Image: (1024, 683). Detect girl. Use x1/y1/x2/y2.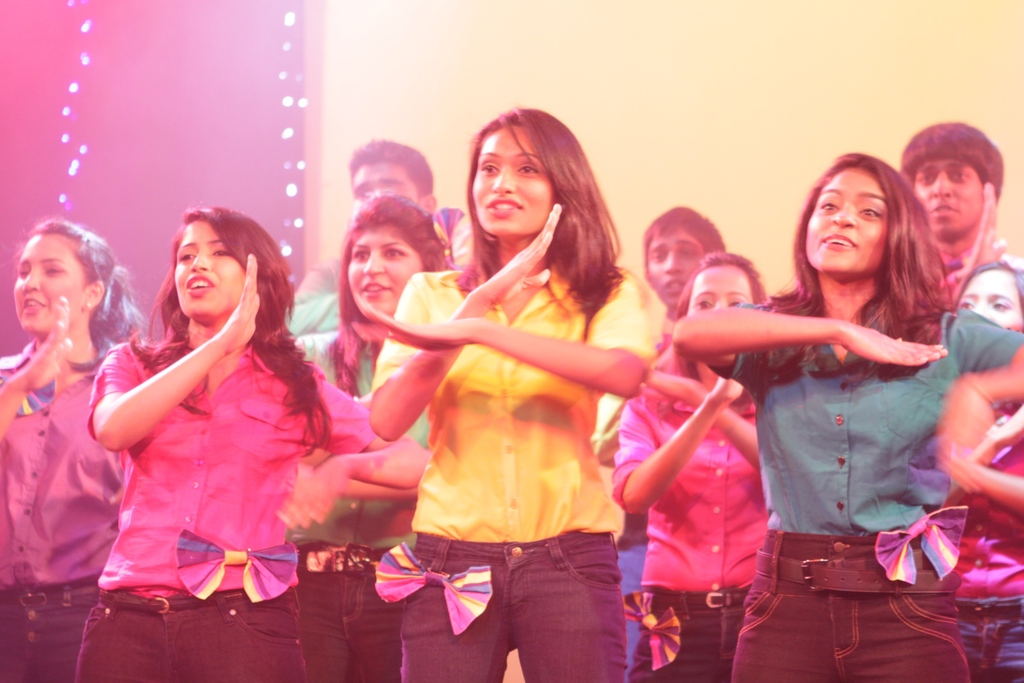
610/245/767/682.
